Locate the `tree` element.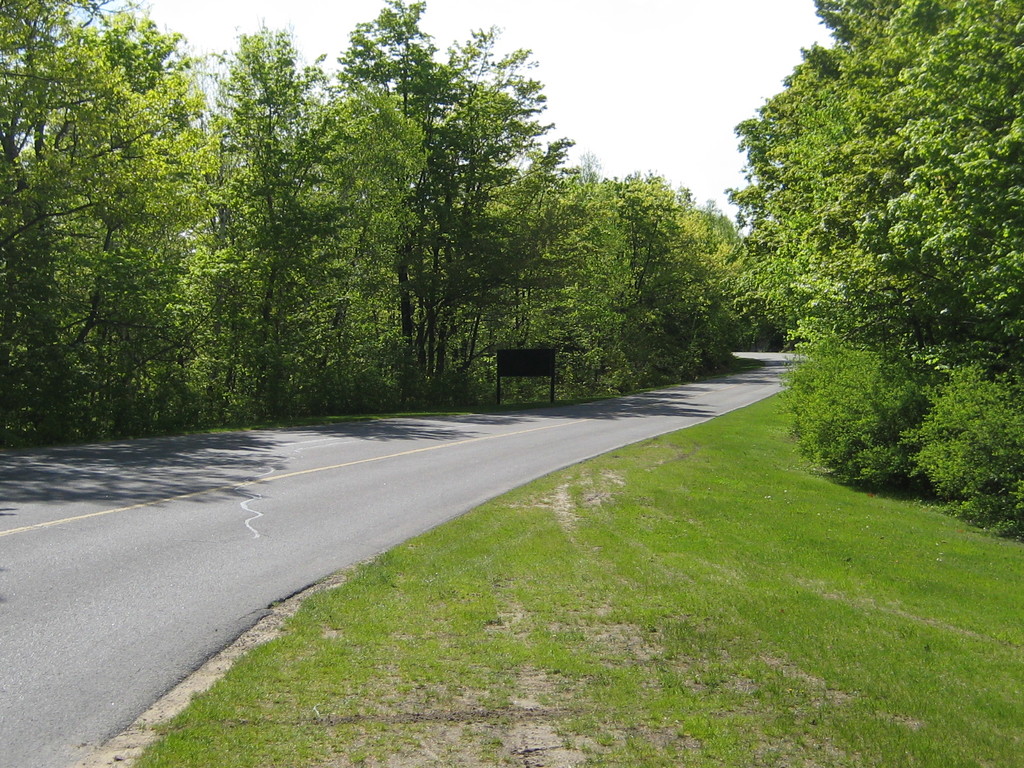
Element bbox: box(271, 89, 428, 467).
